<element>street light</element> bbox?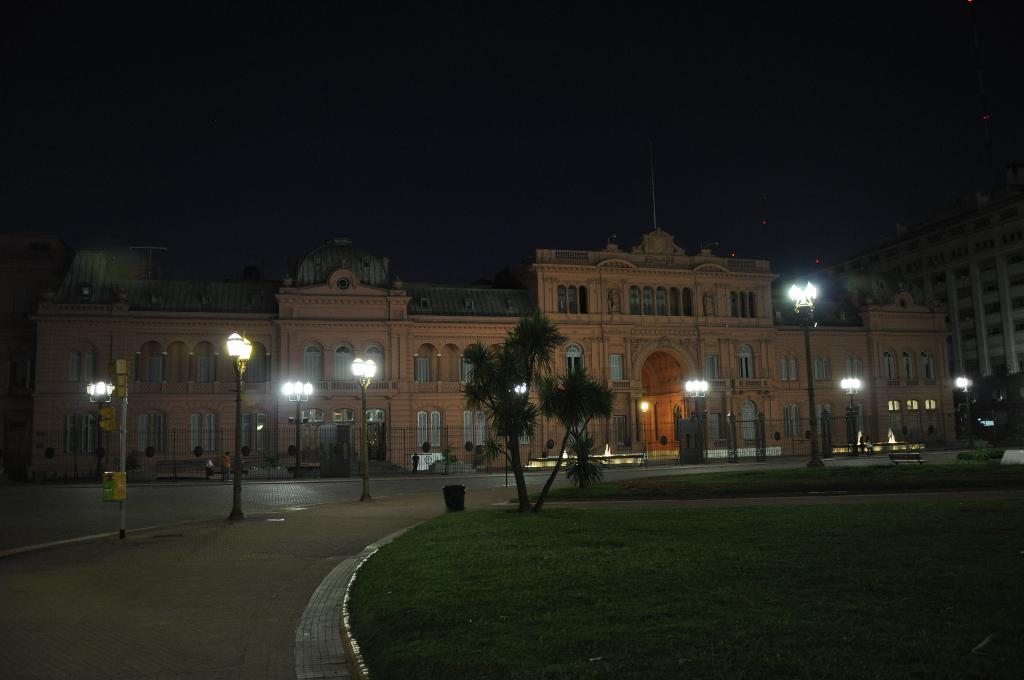
select_region(955, 372, 975, 447)
